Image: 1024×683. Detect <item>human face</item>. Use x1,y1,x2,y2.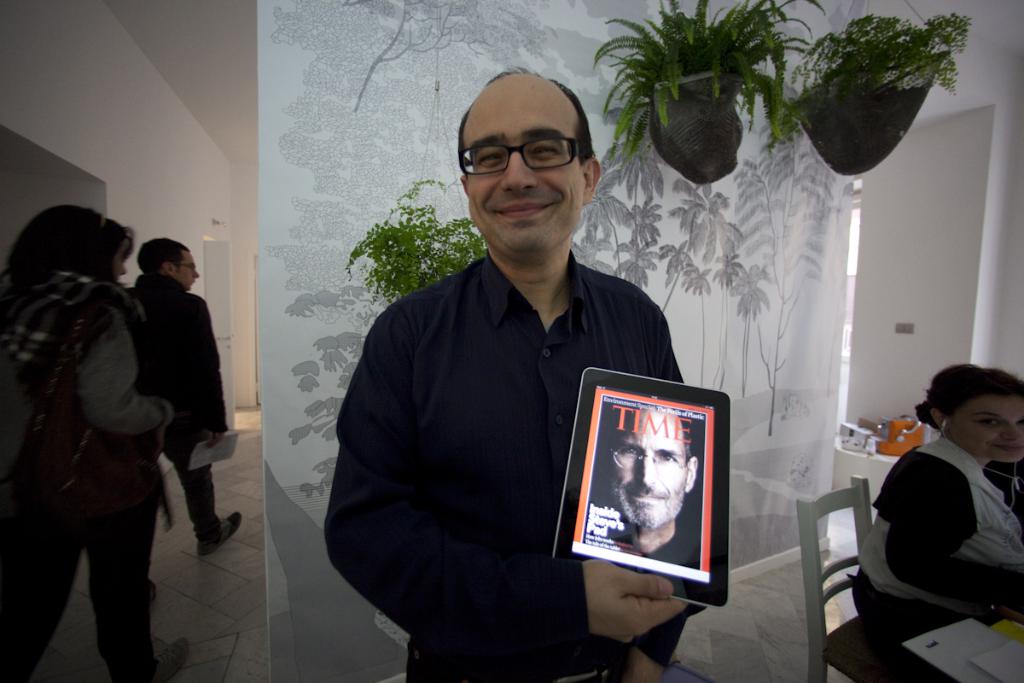
614,412,686,526.
